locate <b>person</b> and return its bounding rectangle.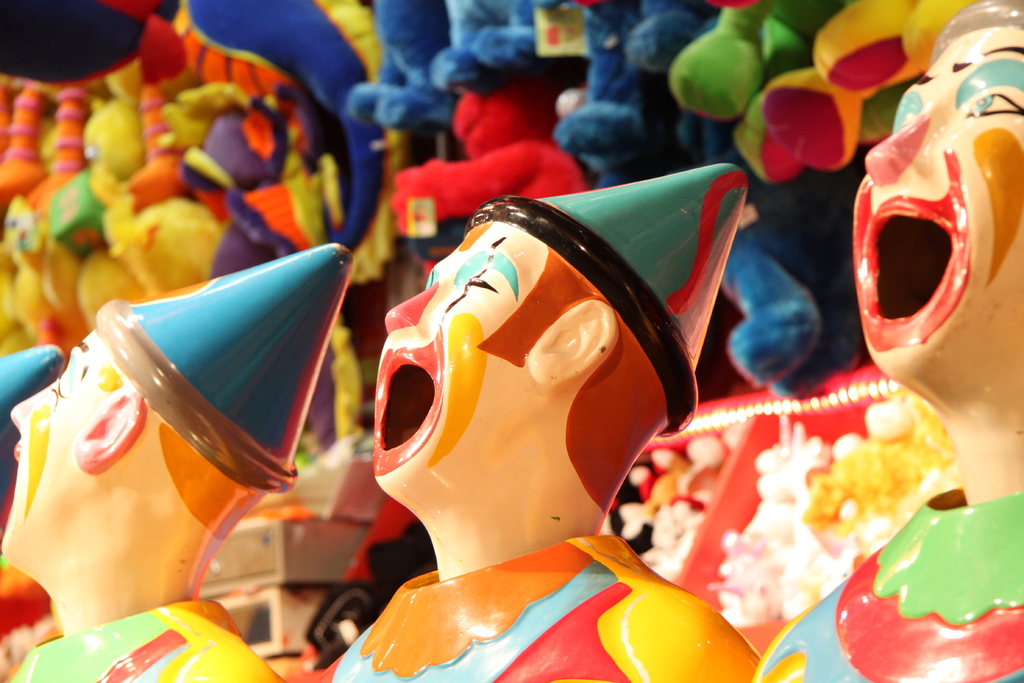
x1=0, y1=242, x2=354, y2=682.
